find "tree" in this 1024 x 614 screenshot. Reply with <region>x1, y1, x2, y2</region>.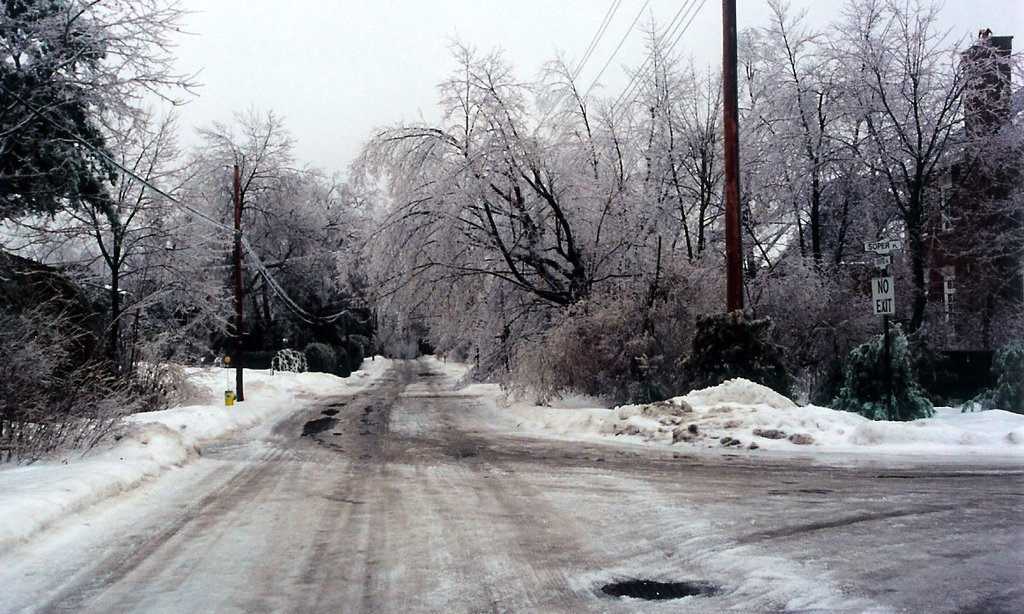
<region>0, 0, 120, 227</region>.
